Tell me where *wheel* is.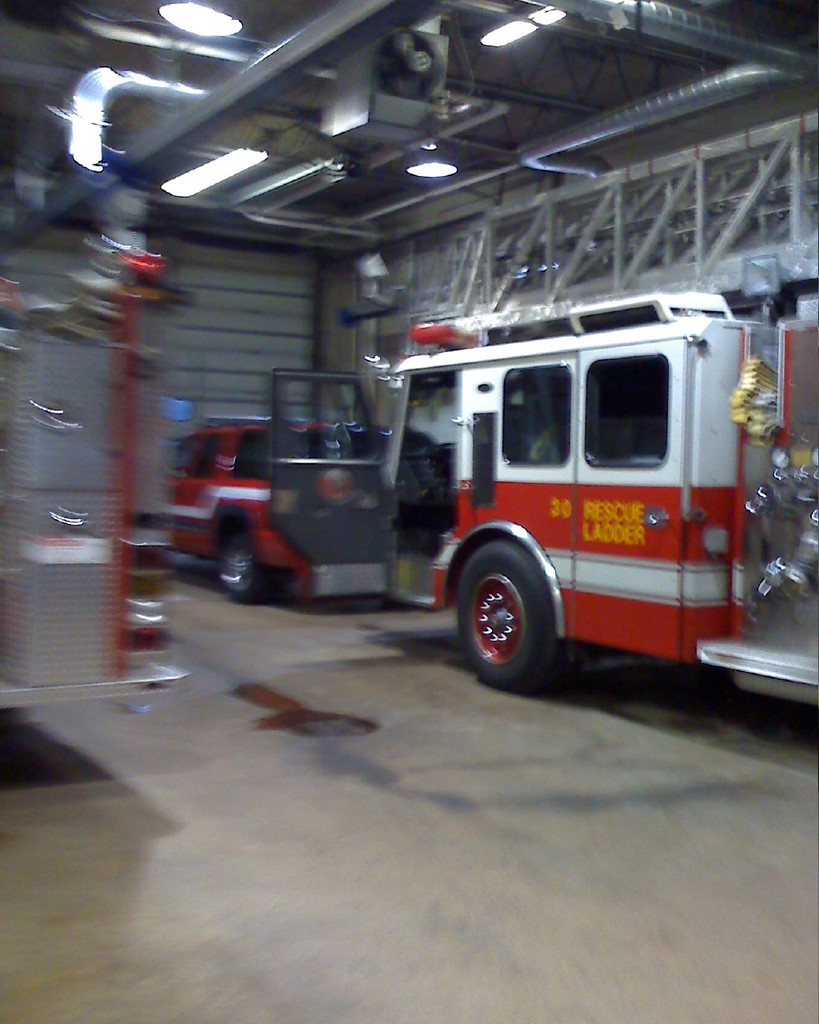
*wheel* is at l=218, t=530, r=272, b=597.
